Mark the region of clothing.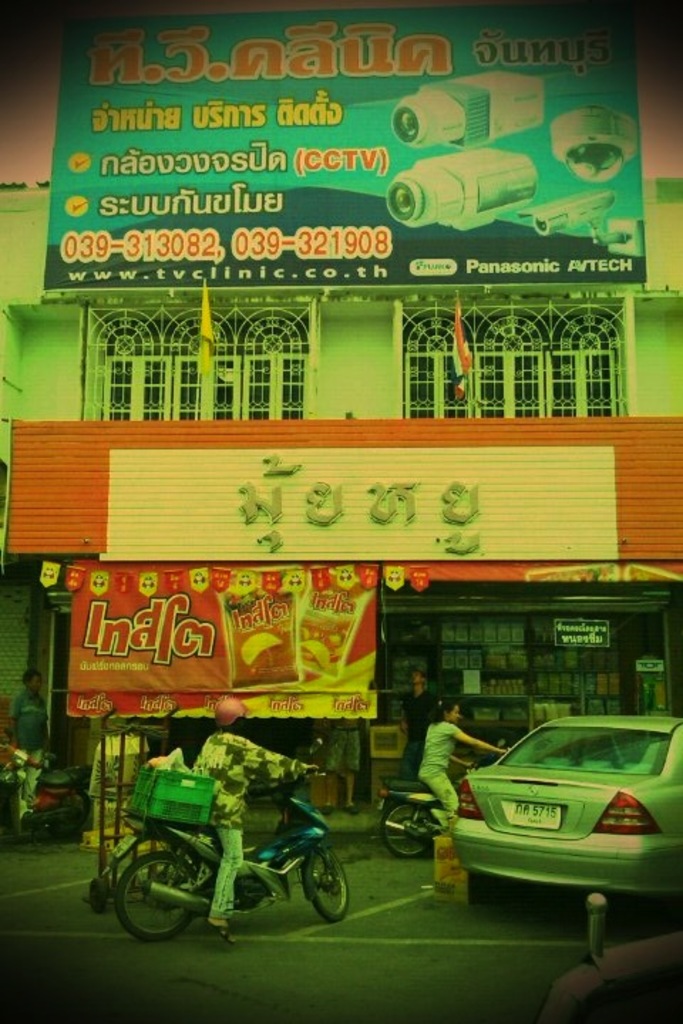
Region: select_region(414, 720, 464, 816).
